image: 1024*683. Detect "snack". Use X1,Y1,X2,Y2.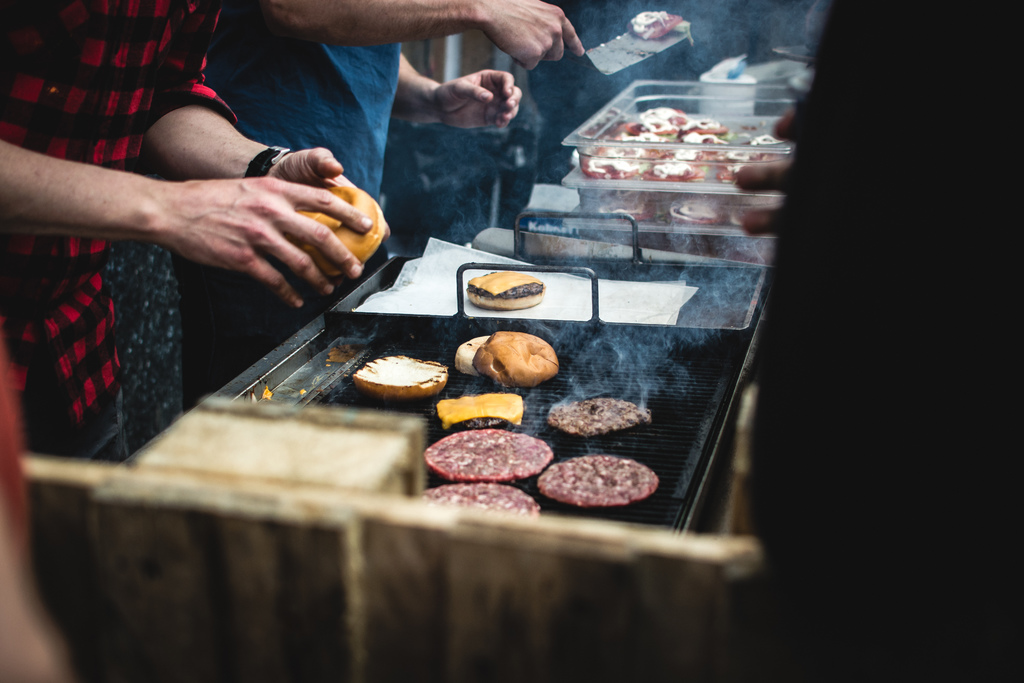
354,352,447,402.
